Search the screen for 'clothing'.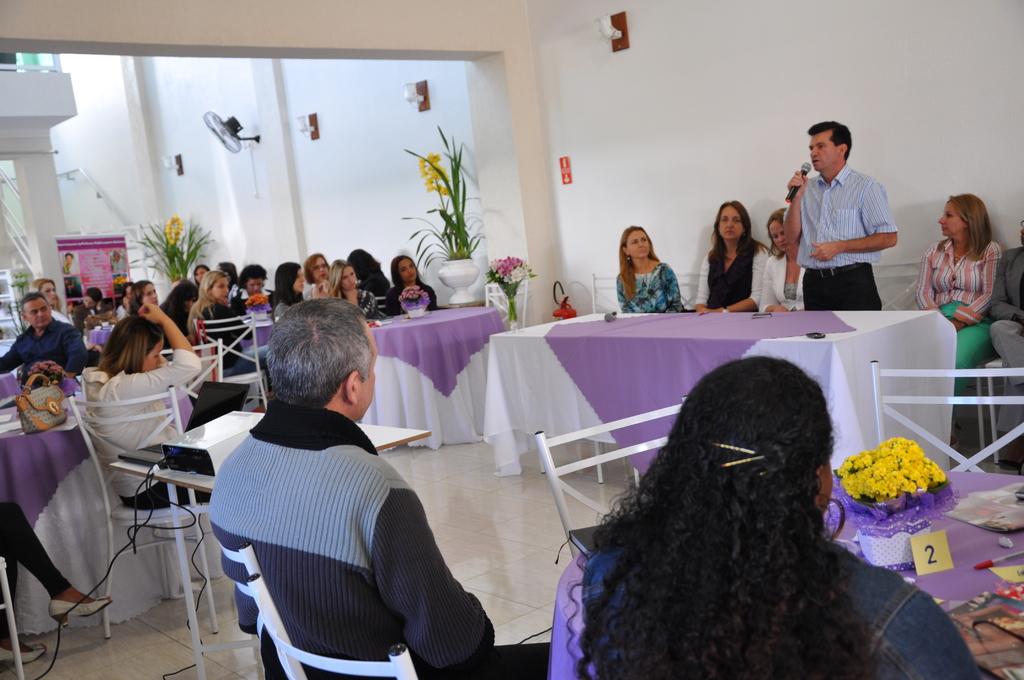
Found at box=[81, 366, 214, 510].
